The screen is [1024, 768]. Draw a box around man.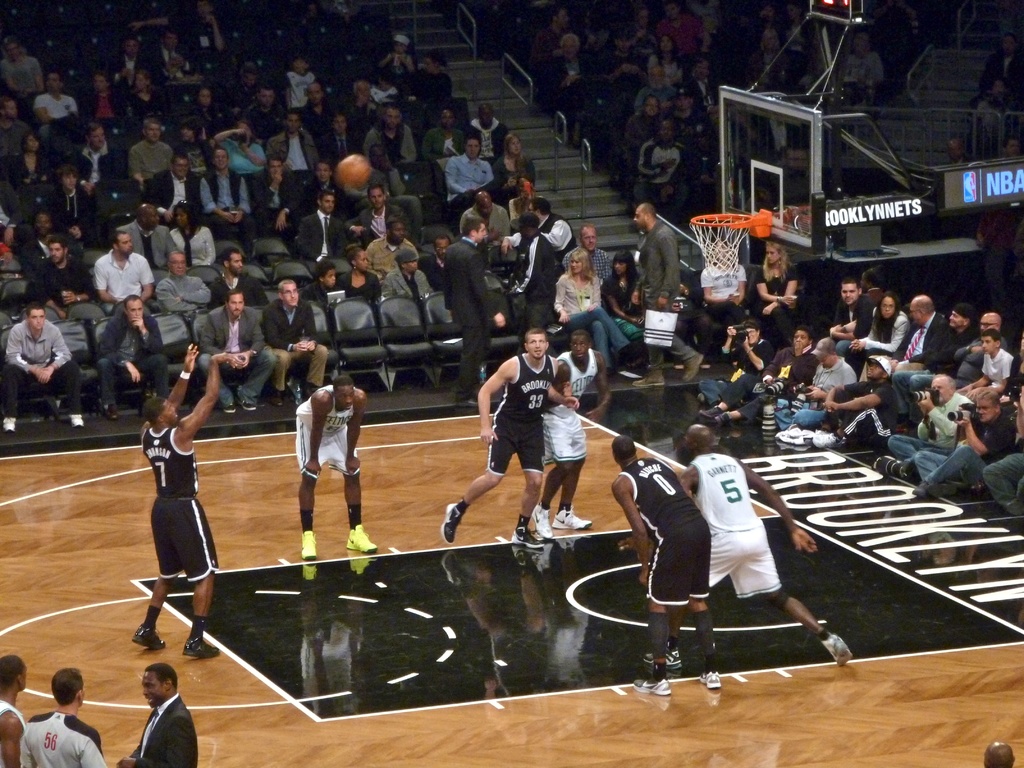
997 137 1023 154.
